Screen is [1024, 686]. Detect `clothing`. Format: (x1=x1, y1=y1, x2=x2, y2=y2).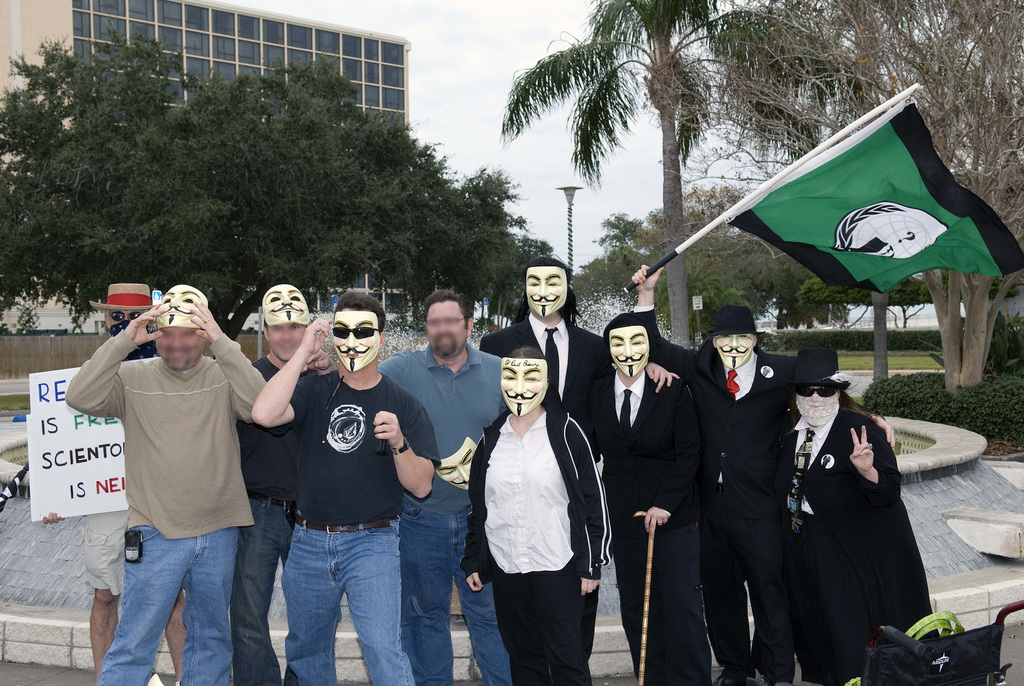
(x1=576, y1=367, x2=712, y2=685).
